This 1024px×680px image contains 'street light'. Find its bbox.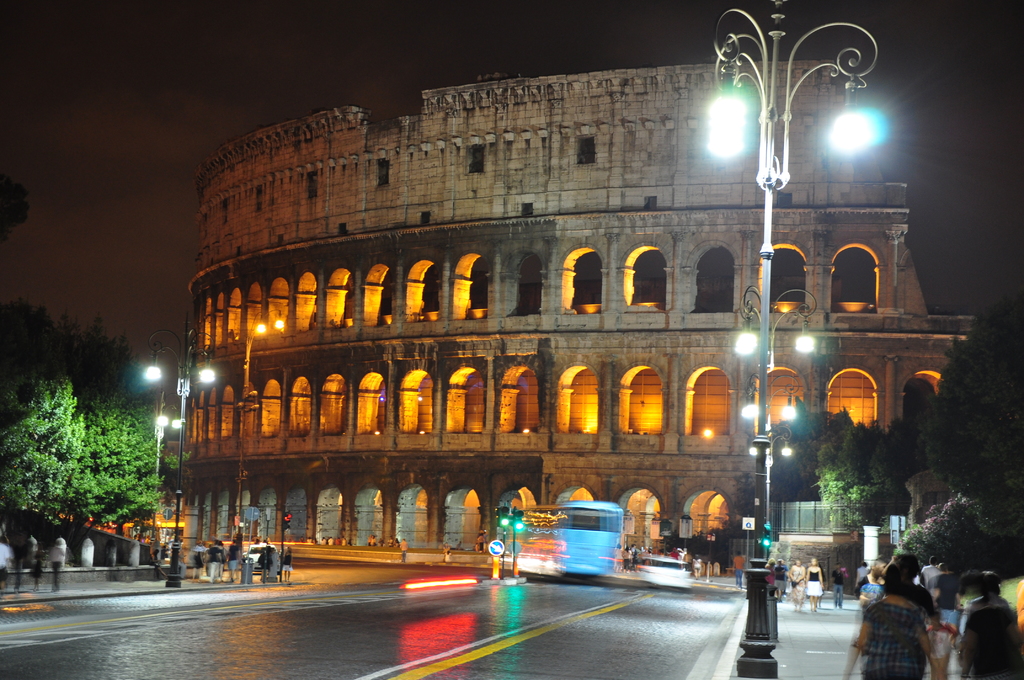
crop(152, 400, 191, 532).
